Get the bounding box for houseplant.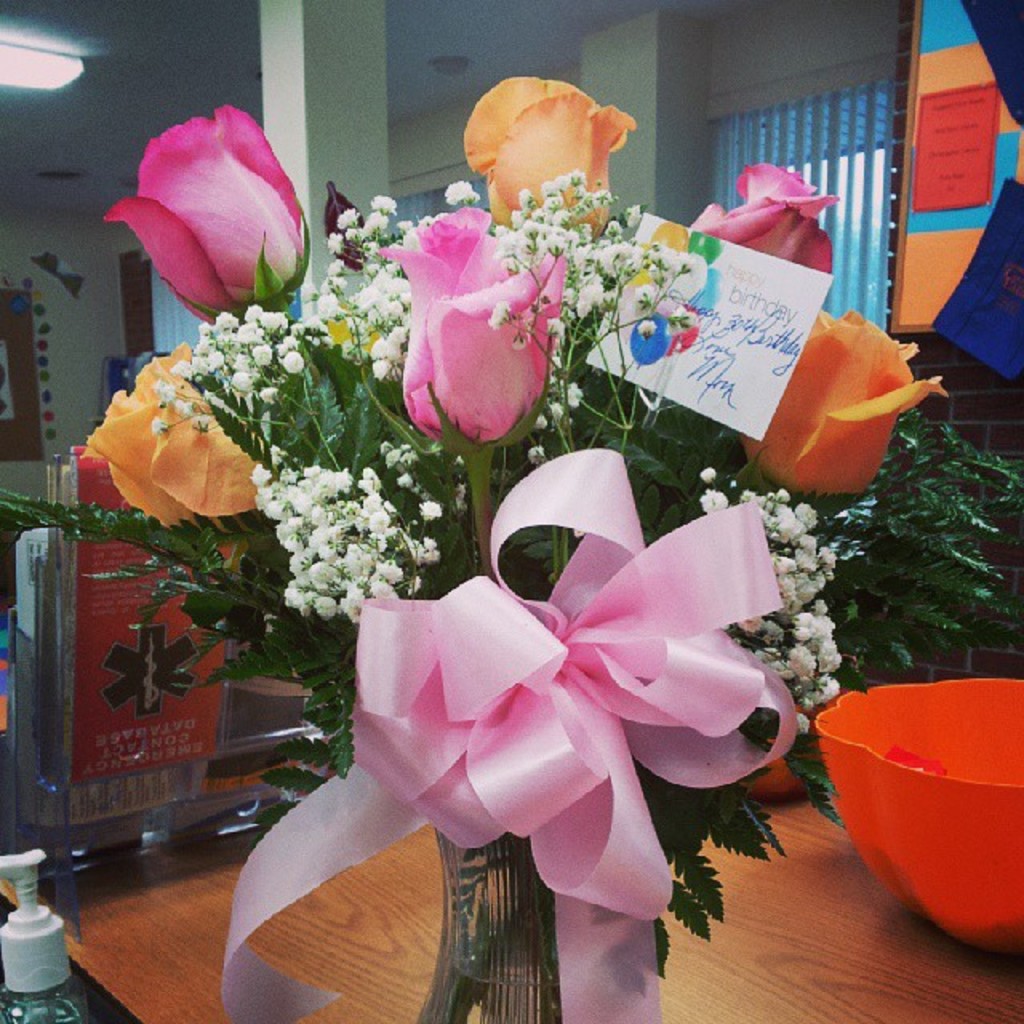
bbox=(13, 66, 968, 1022).
